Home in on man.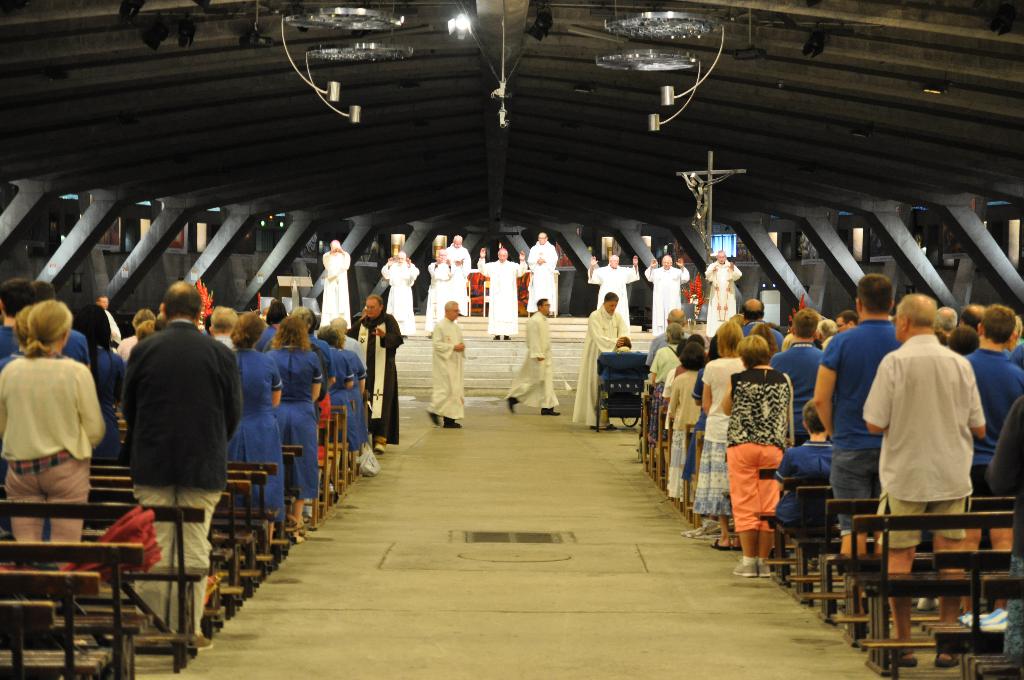
Homed in at <box>525,231,558,314</box>.
